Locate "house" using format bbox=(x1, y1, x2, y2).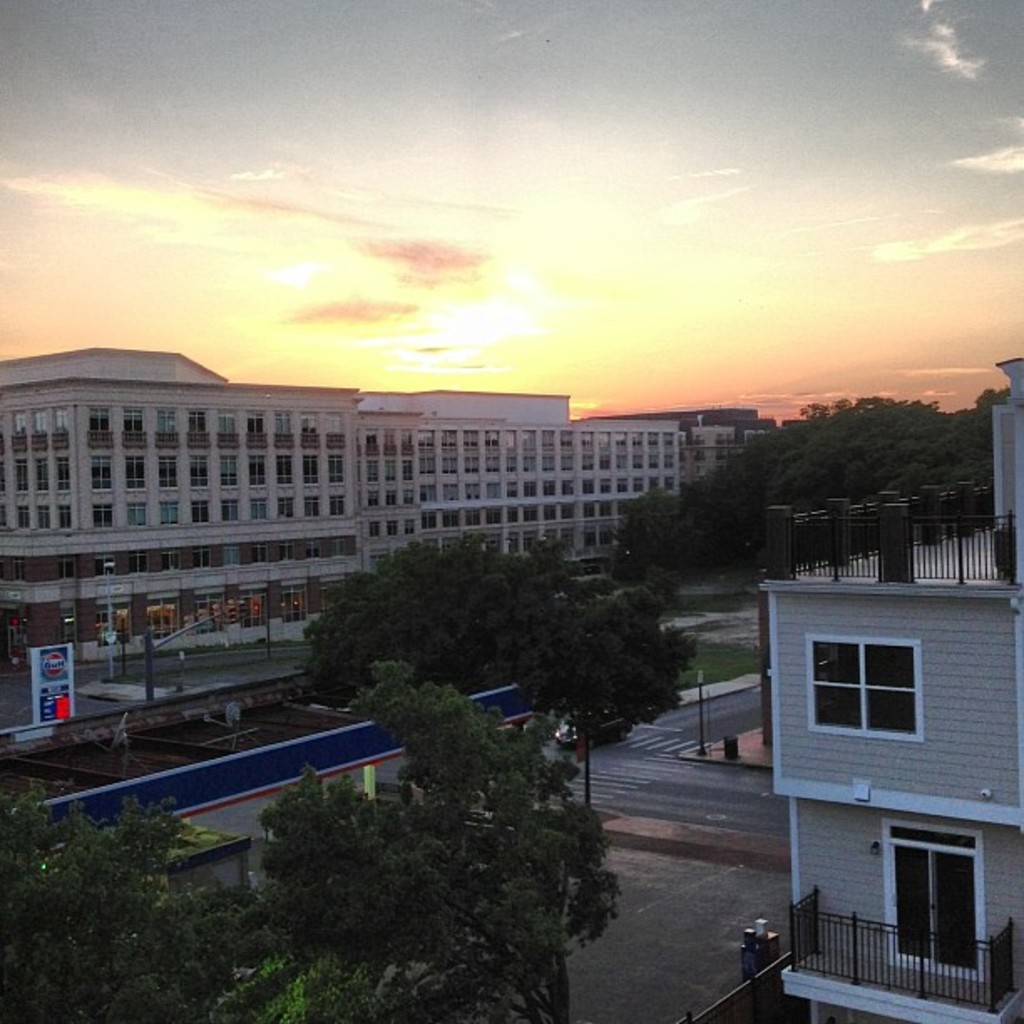
bbox=(2, 348, 356, 639).
